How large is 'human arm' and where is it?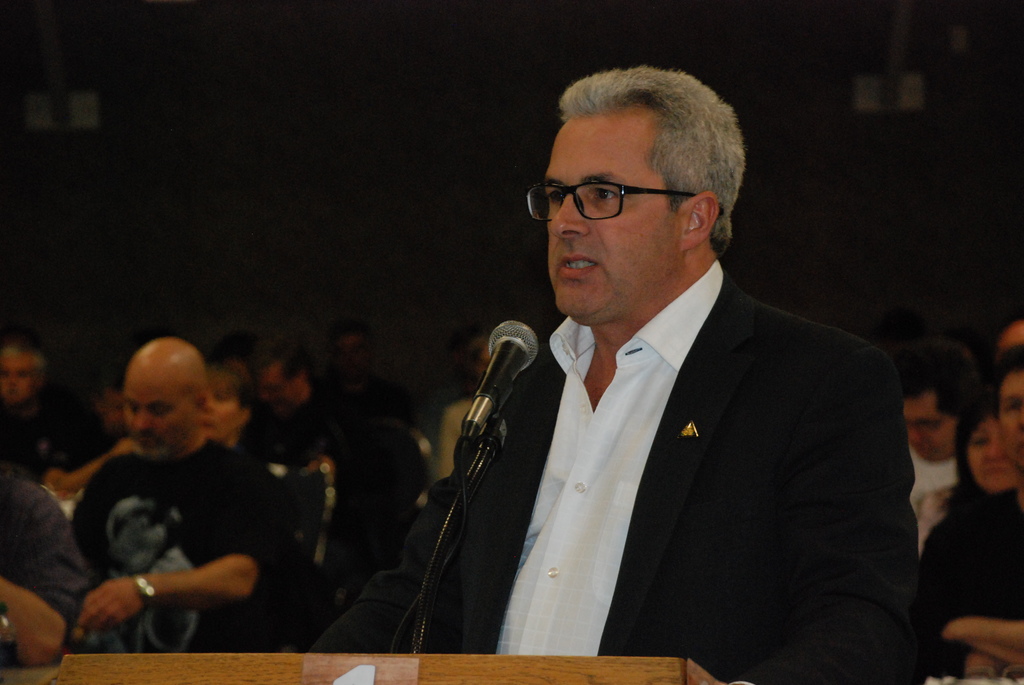
Bounding box: BBox(300, 432, 461, 654).
